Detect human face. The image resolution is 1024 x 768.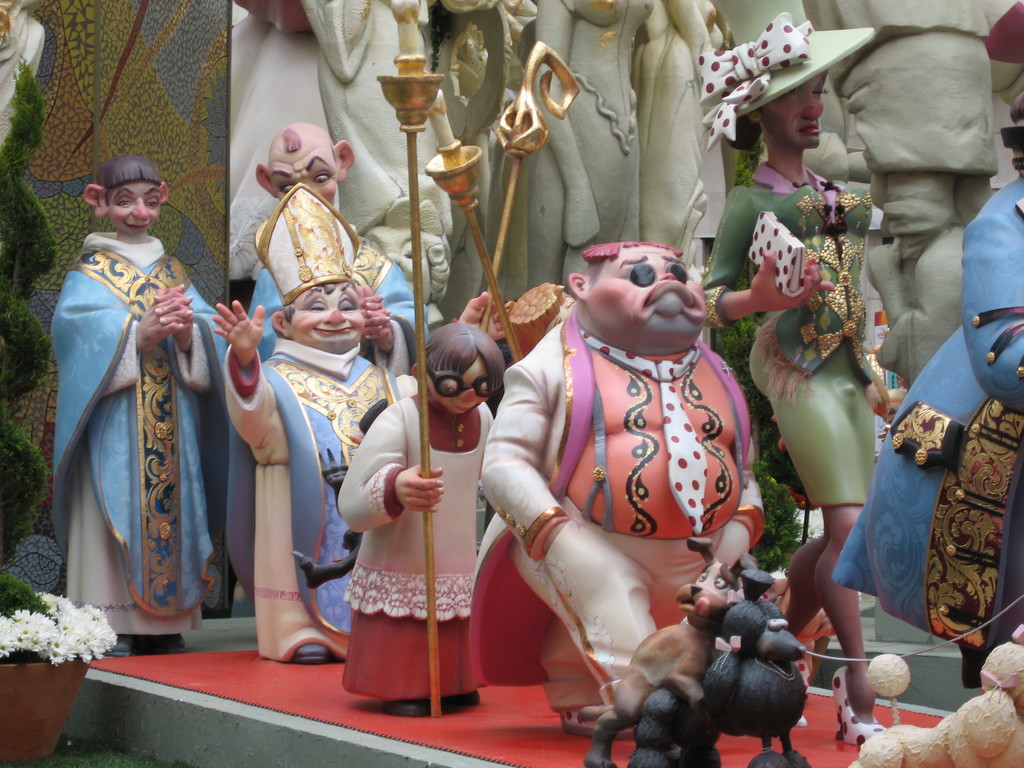
box=[263, 147, 337, 206].
